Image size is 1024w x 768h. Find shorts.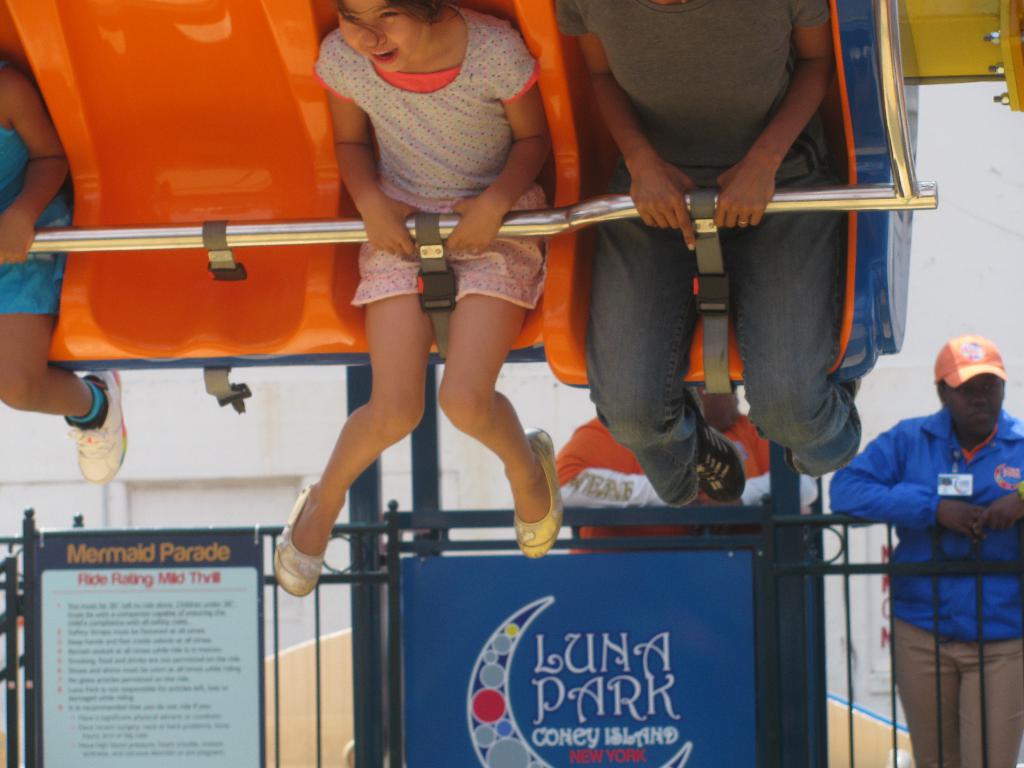
crop(0, 205, 72, 314).
